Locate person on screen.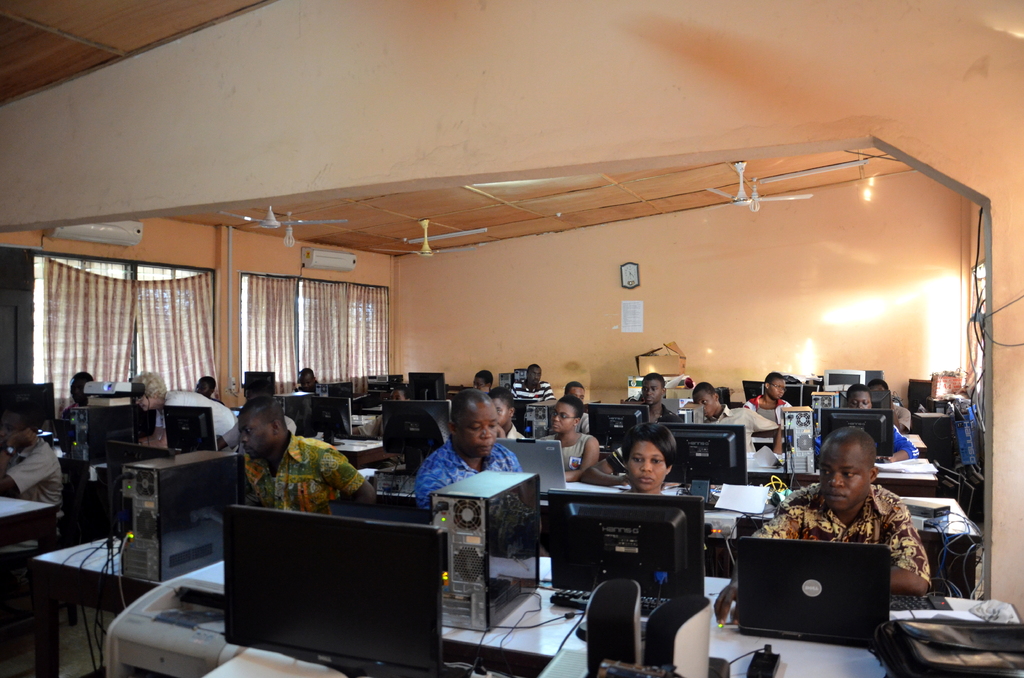
On screen at crop(470, 371, 493, 392).
